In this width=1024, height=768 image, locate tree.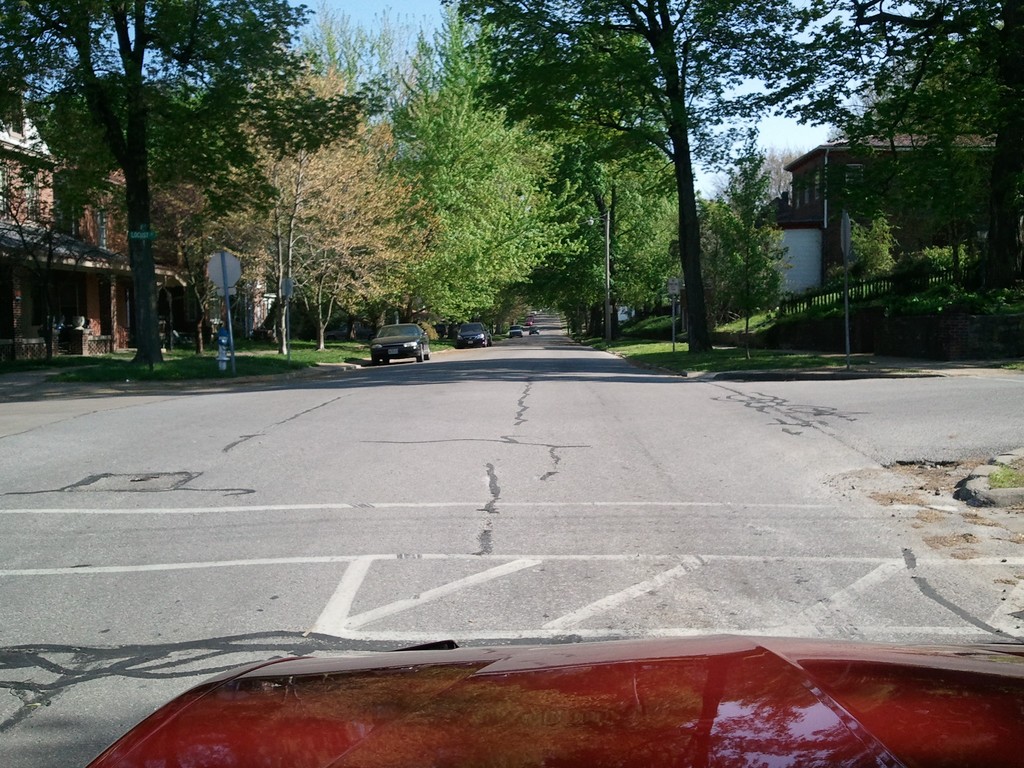
Bounding box: bbox(144, 36, 396, 386).
